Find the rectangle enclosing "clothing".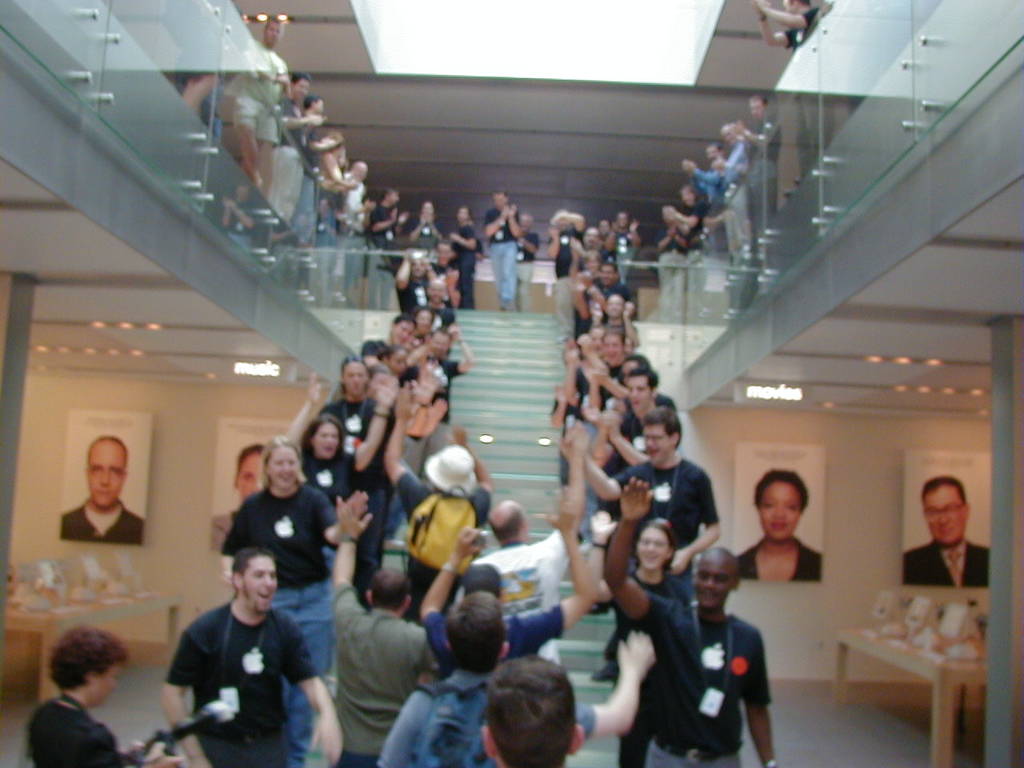
(x1=278, y1=580, x2=328, y2=767).
